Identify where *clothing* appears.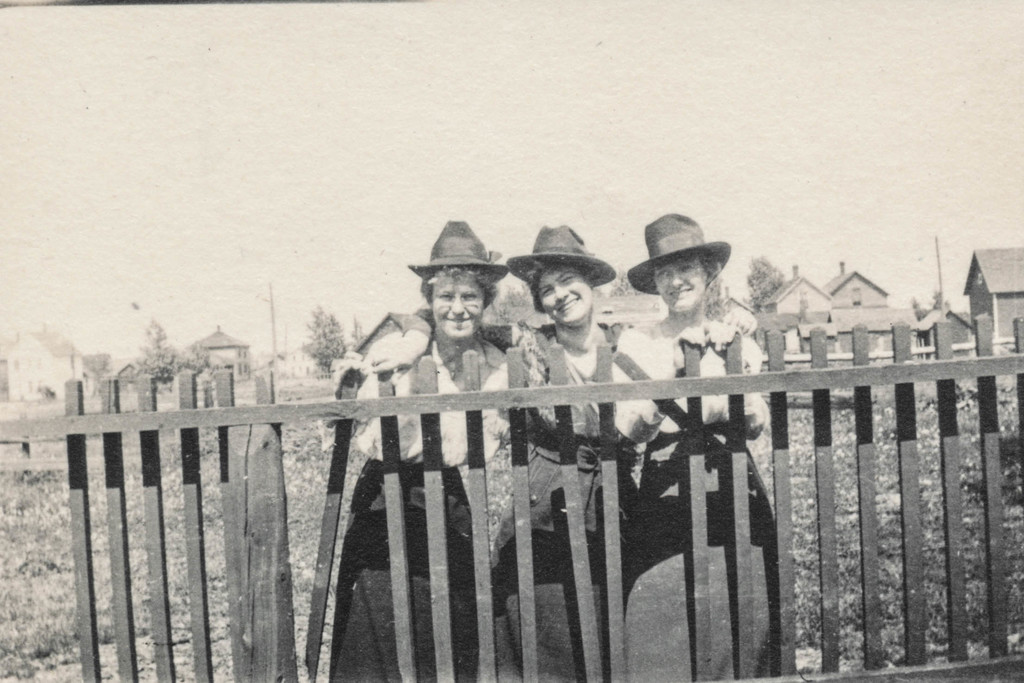
Appears at 332,294,532,682.
